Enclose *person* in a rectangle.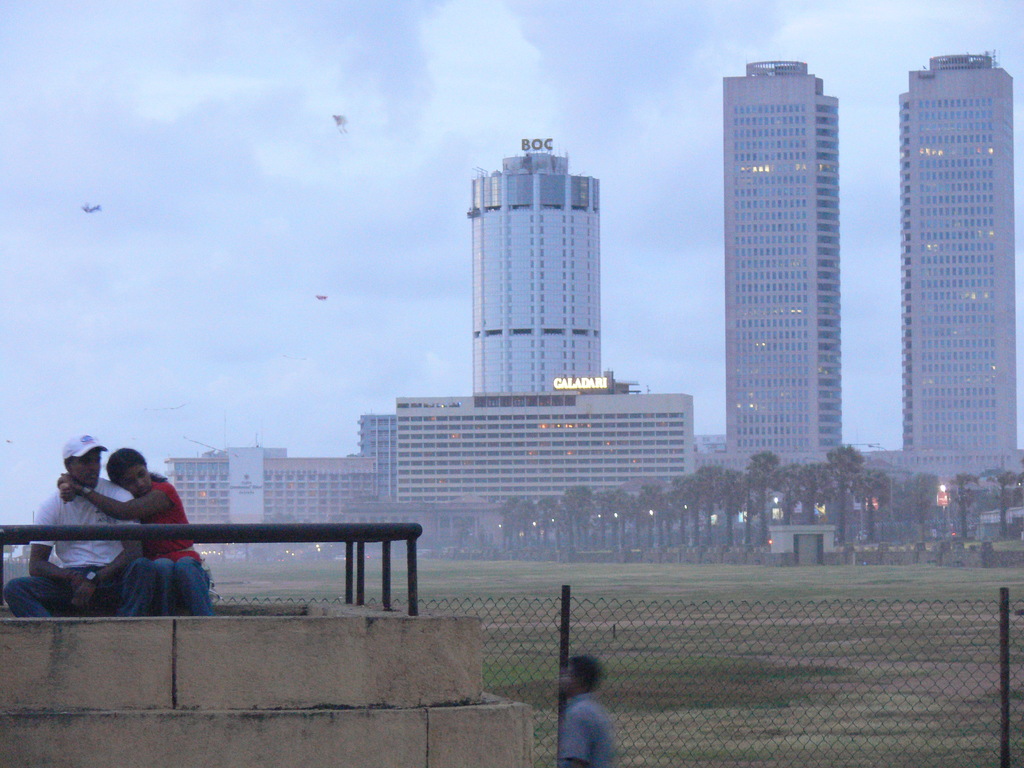
box=[557, 657, 627, 767].
